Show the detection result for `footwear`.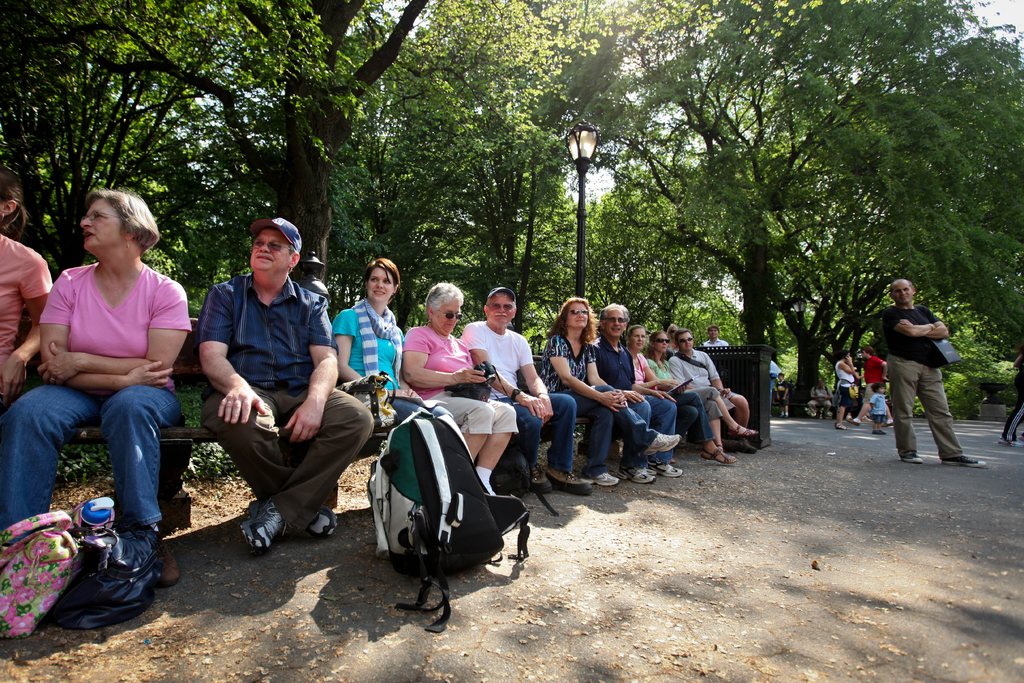
left=699, top=436, right=736, bottom=465.
